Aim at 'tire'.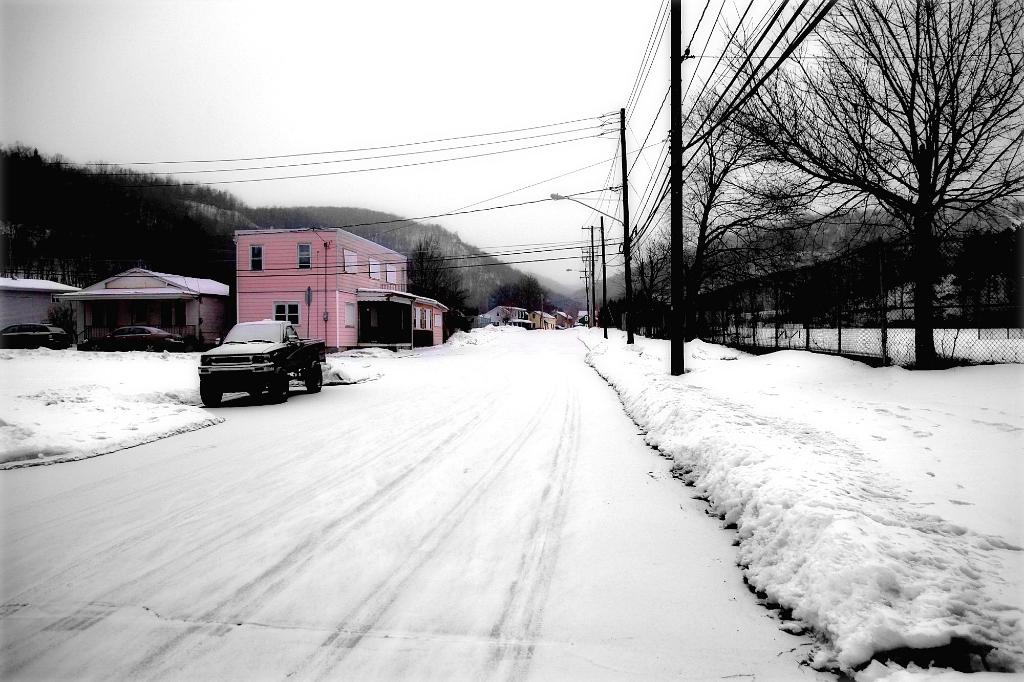
Aimed at (left=200, top=381, right=223, bottom=411).
